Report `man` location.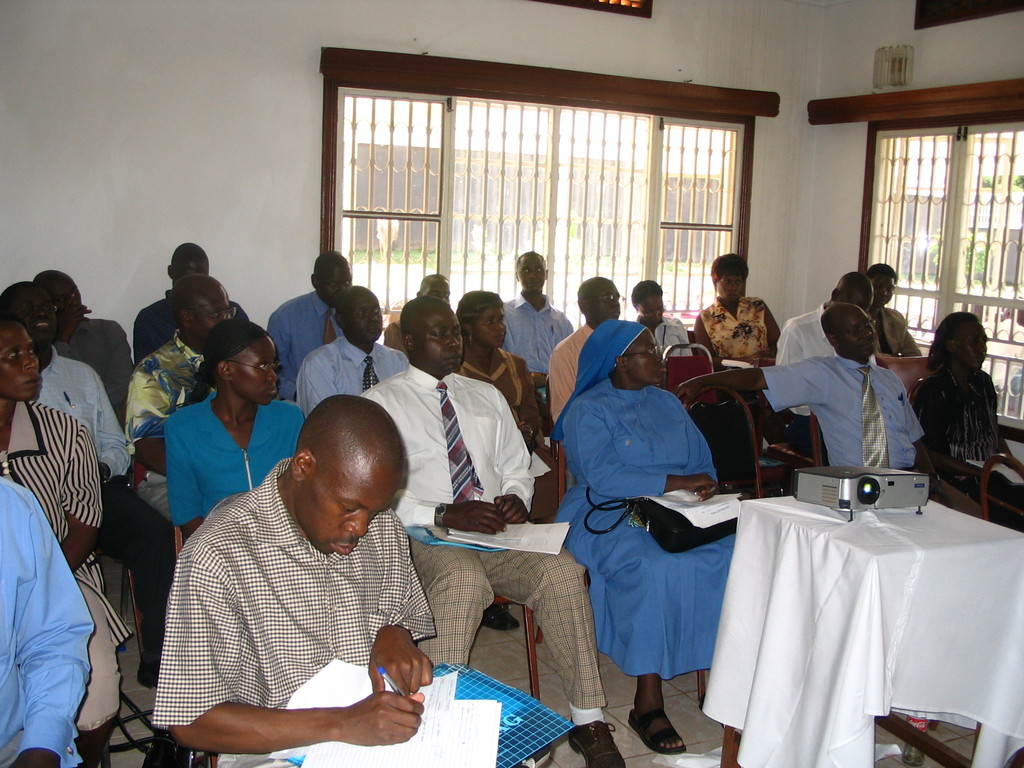
Report: bbox=[145, 392, 525, 760].
